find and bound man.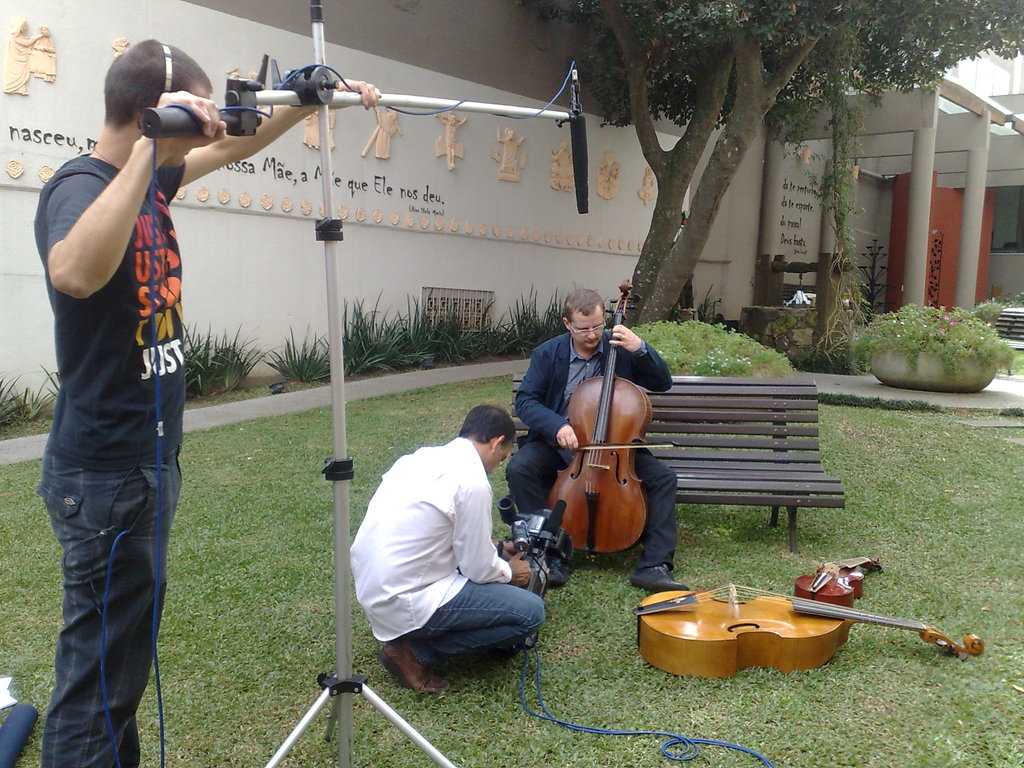
Bound: region(346, 400, 548, 693).
